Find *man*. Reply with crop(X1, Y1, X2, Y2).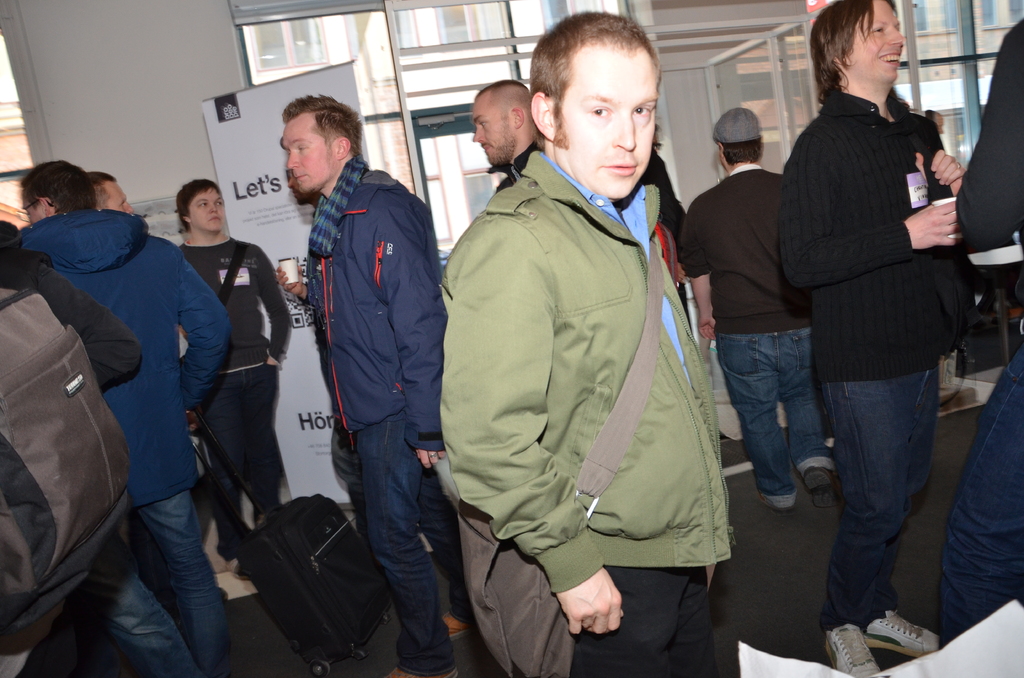
crop(73, 169, 135, 220).
